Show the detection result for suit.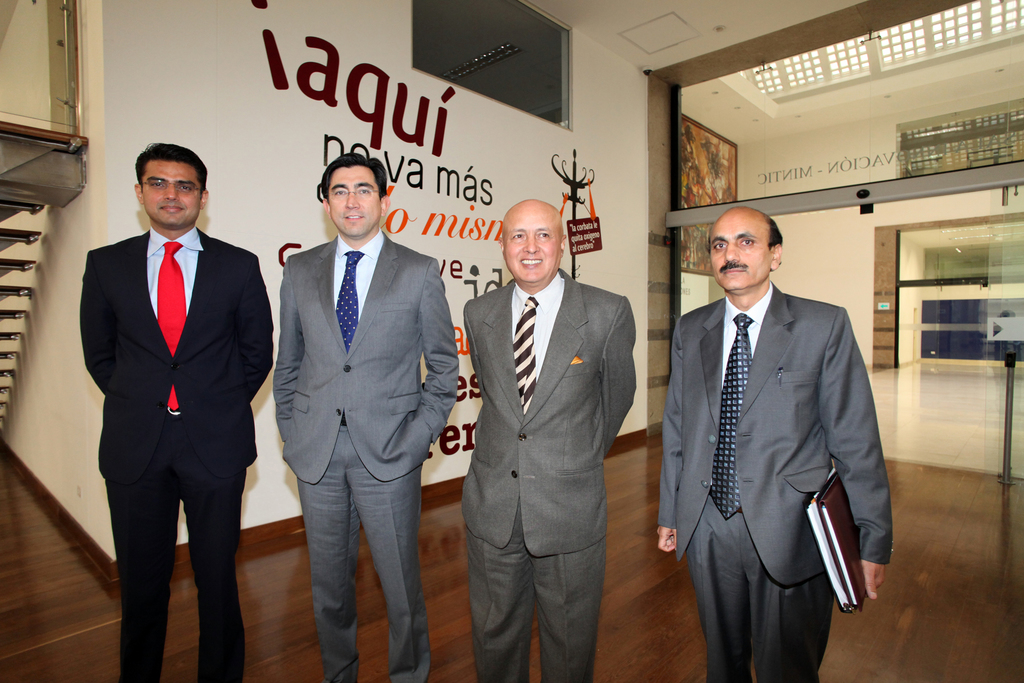
l=458, t=265, r=637, b=682.
